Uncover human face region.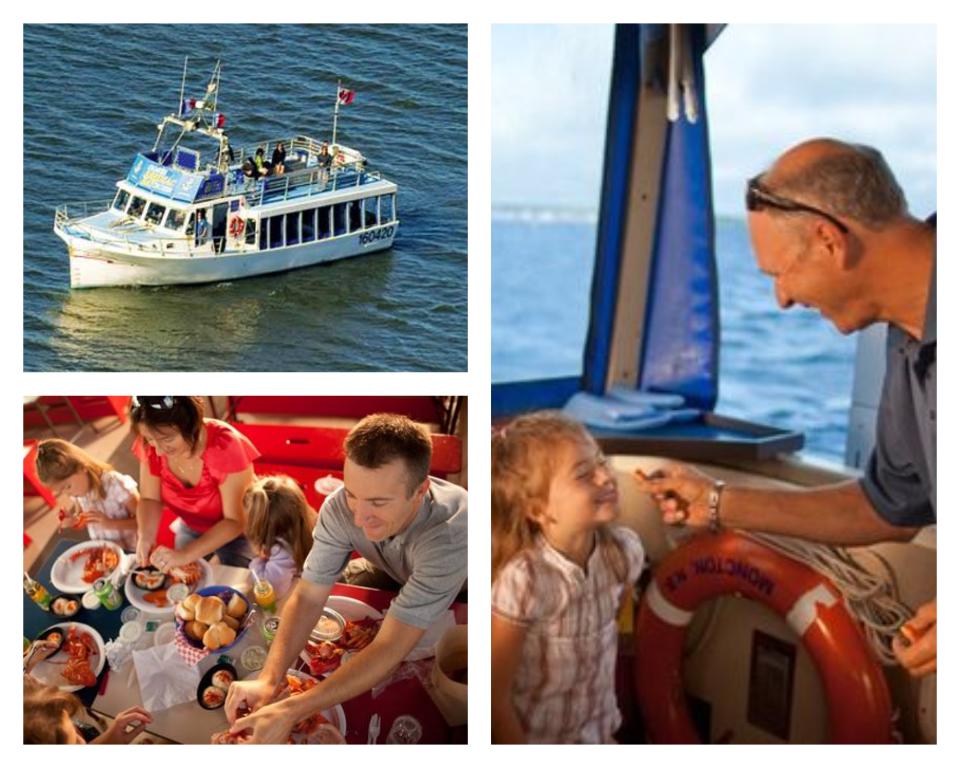
Uncovered: [548,439,619,525].
